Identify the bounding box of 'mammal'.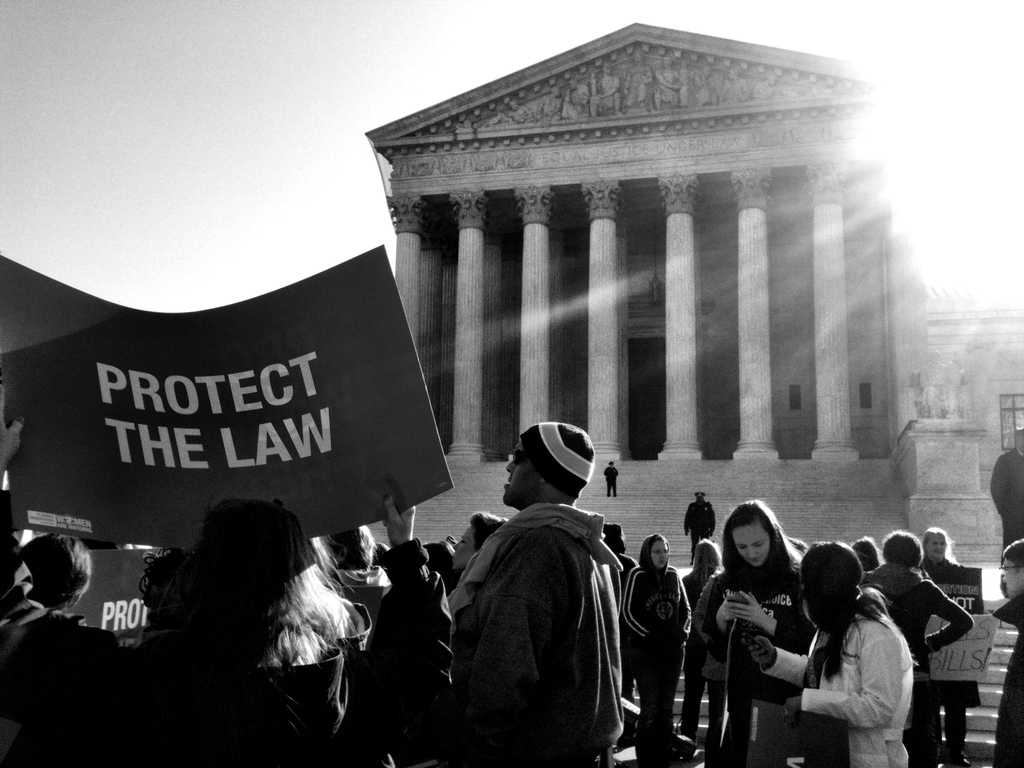
detection(684, 491, 716, 564).
